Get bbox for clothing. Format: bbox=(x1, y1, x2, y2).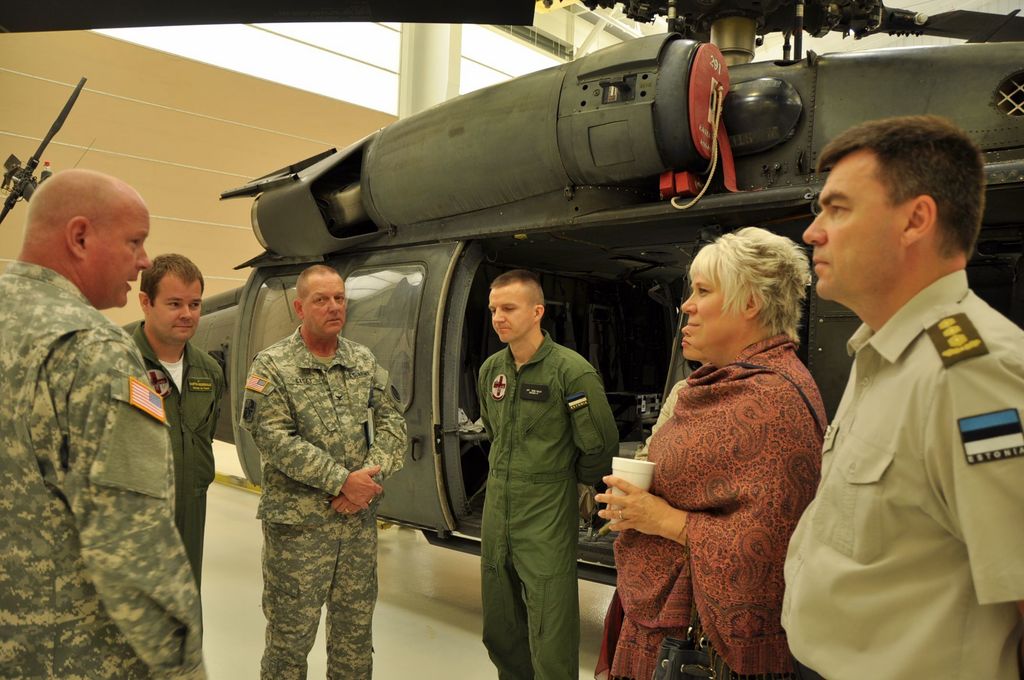
bbox=(789, 217, 1012, 677).
